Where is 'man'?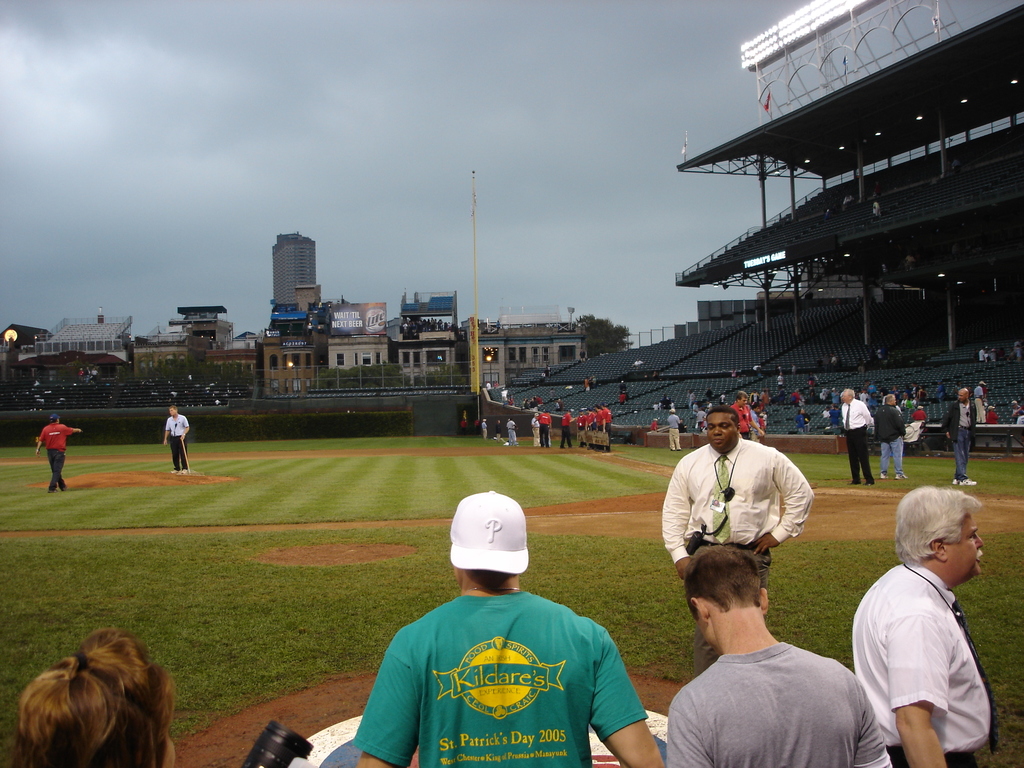
[869, 390, 909, 480].
